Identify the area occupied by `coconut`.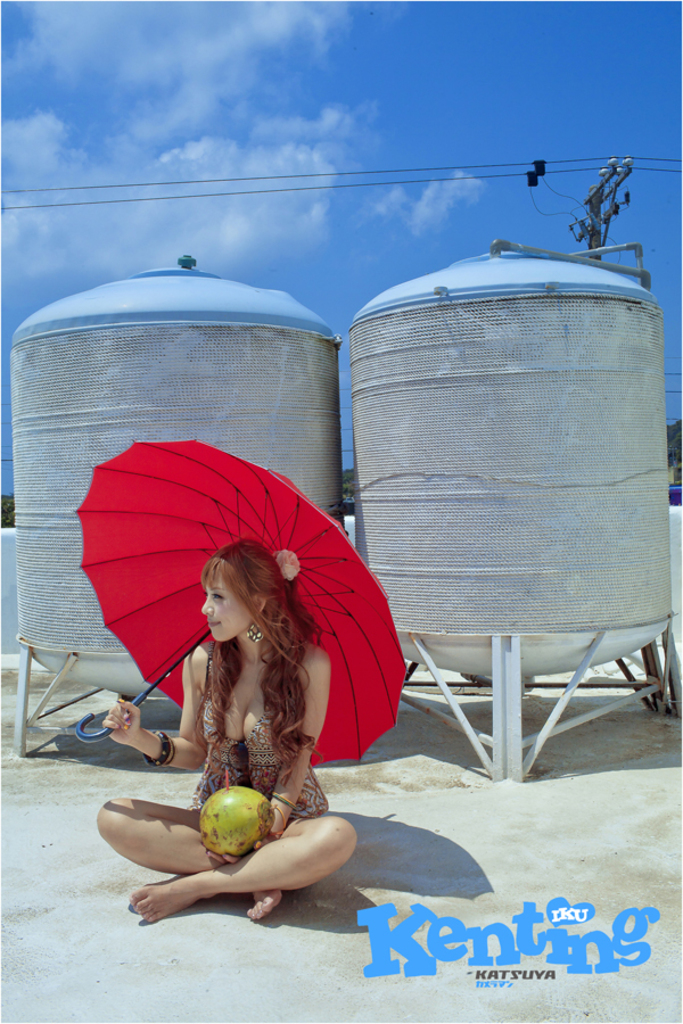
Area: [left=205, top=782, right=271, bottom=860].
